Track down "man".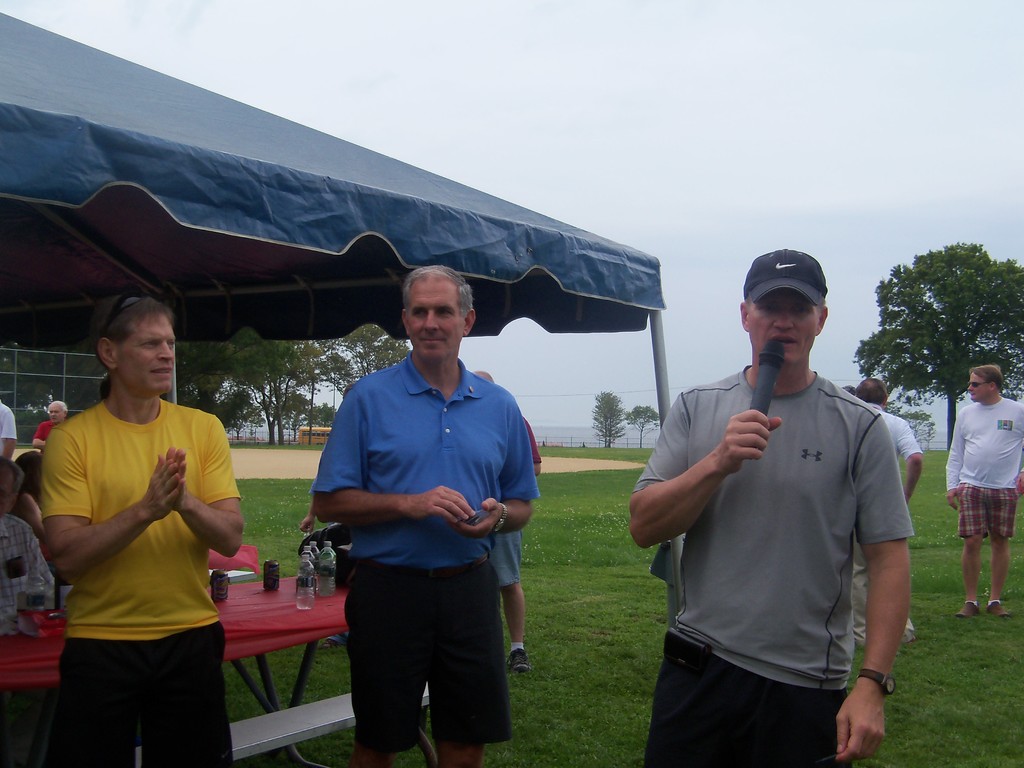
Tracked to <region>308, 266, 533, 767</region>.
